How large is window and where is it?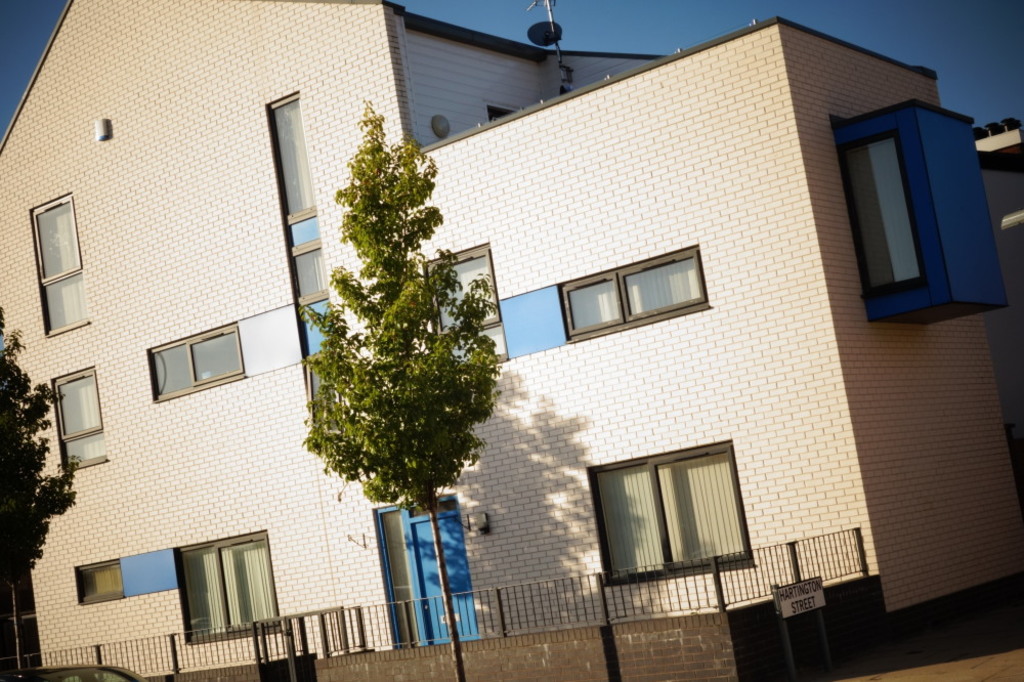
Bounding box: (587, 437, 755, 588).
